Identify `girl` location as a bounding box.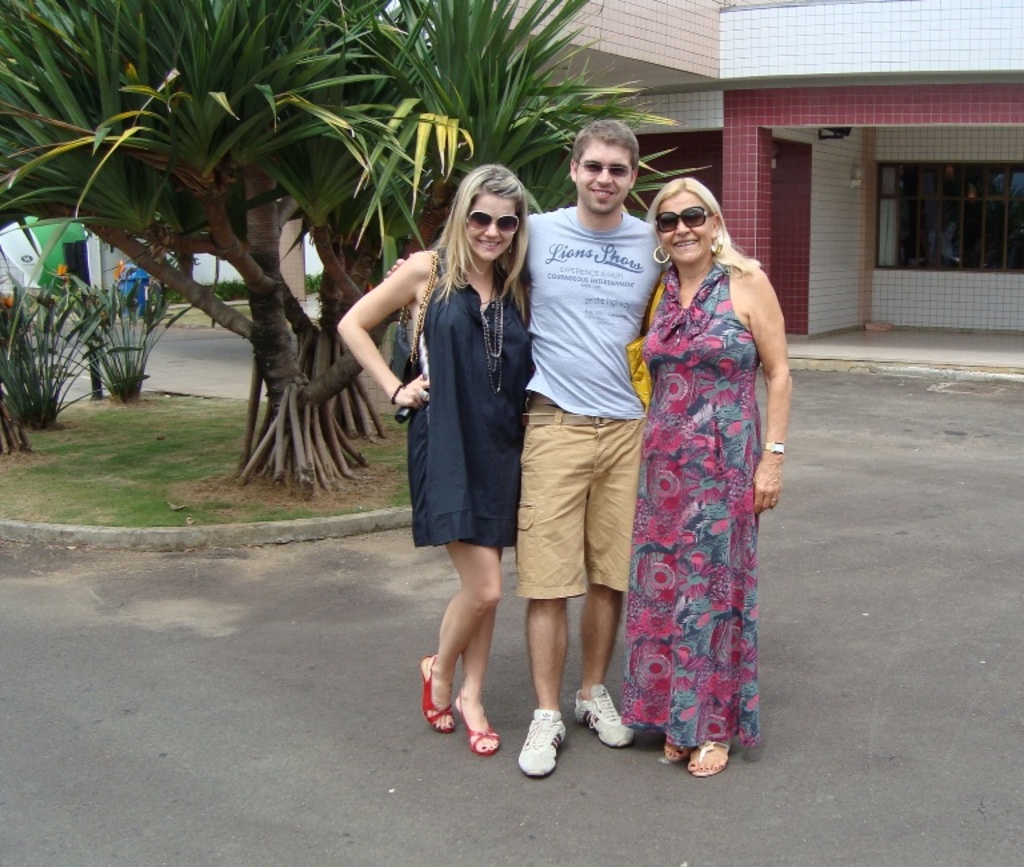
335,160,537,751.
